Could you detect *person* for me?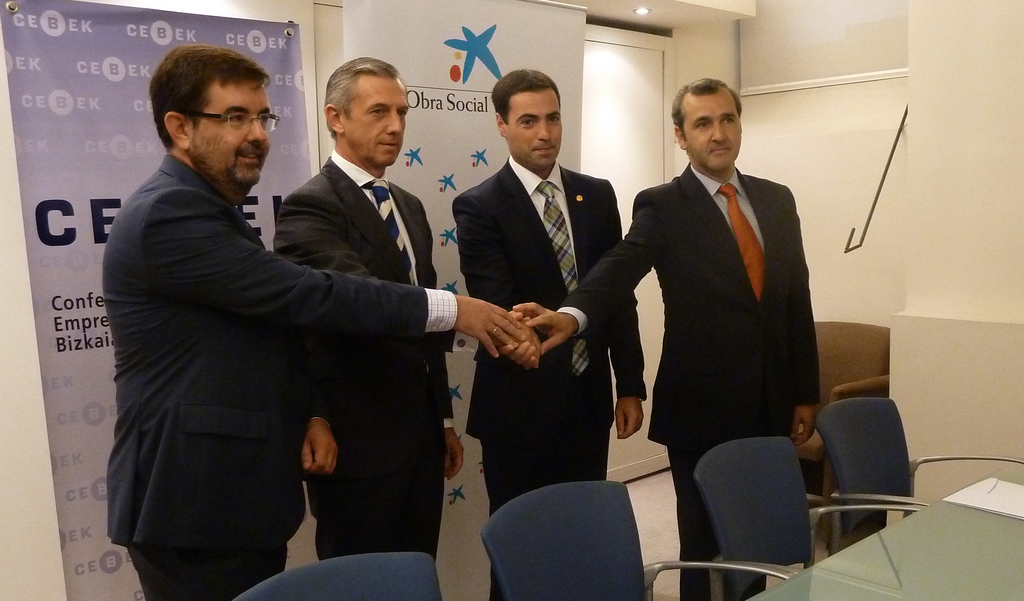
Detection result: <bbox>513, 75, 819, 600</bbox>.
